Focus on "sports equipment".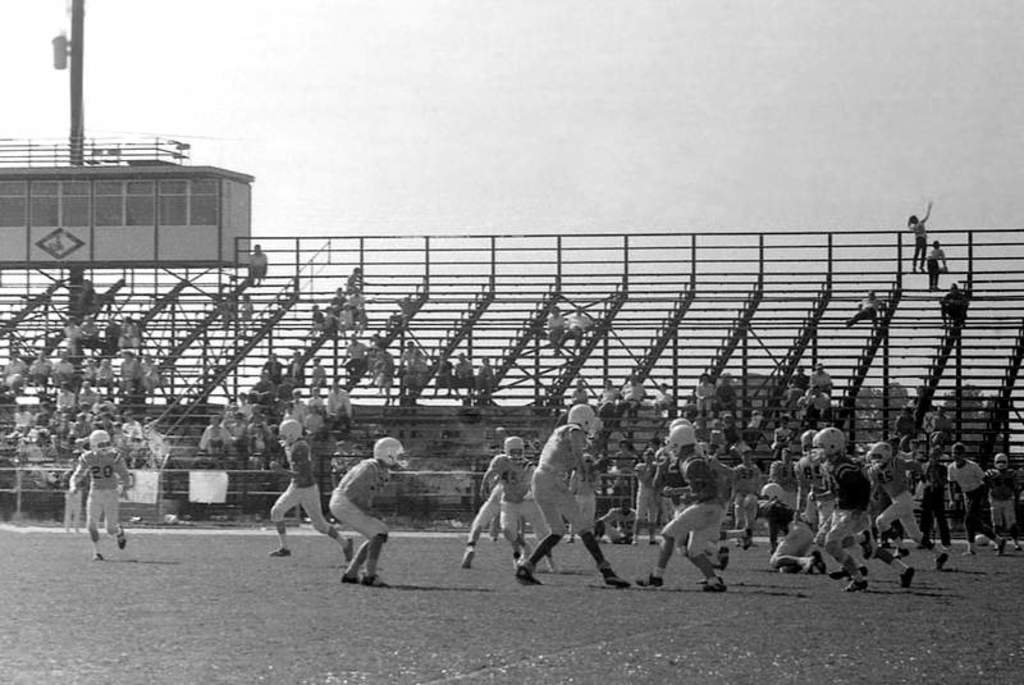
Focused at [left=371, top=434, right=410, bottom=469].
